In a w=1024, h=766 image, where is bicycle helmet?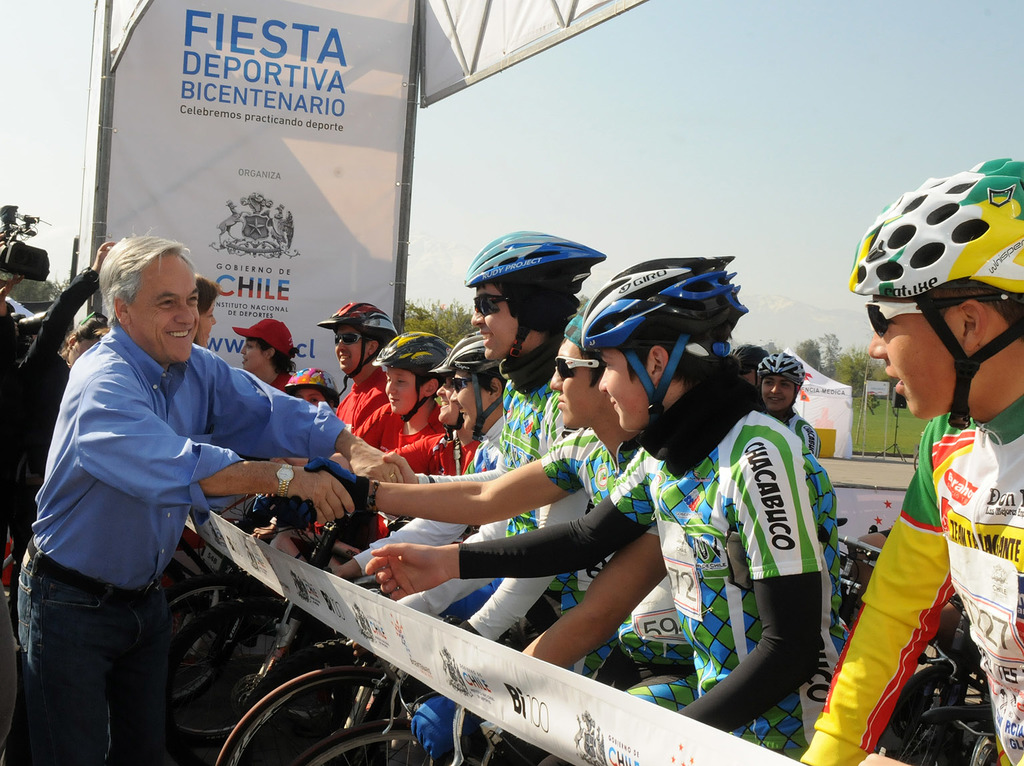
<box>583,255,744,424</box>.
